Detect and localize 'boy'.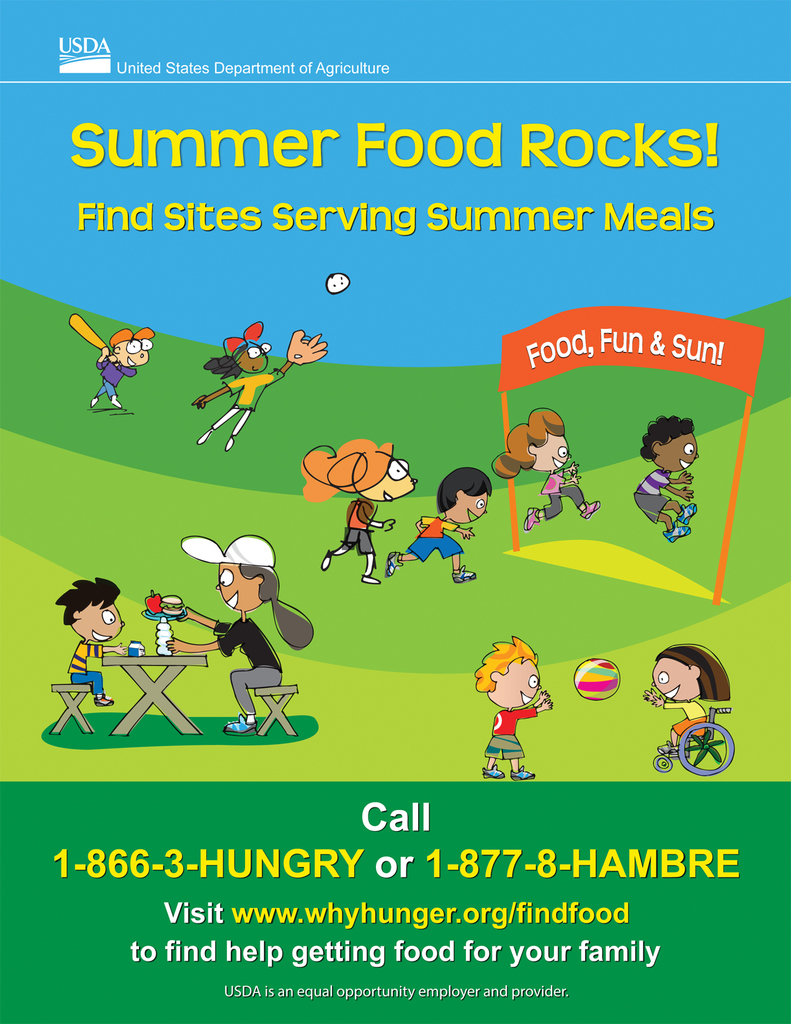
Localized at l=477, t=634, r=548, b=765.
